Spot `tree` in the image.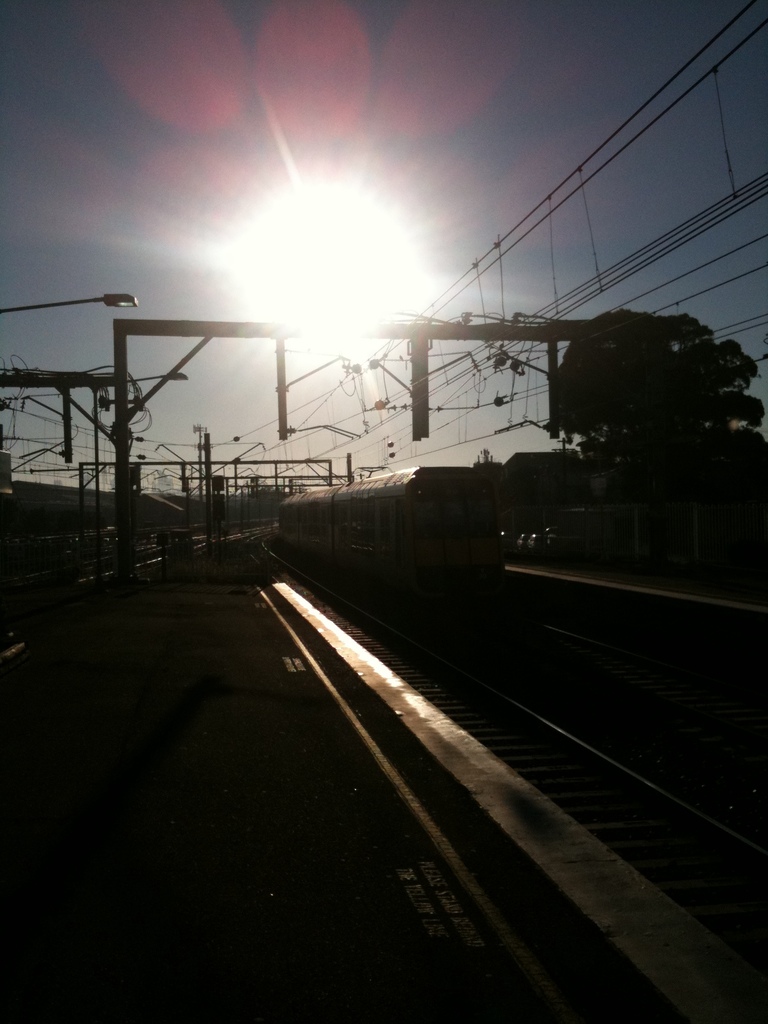
`tree` found at <region>557, 307, 766, 468</region>.
